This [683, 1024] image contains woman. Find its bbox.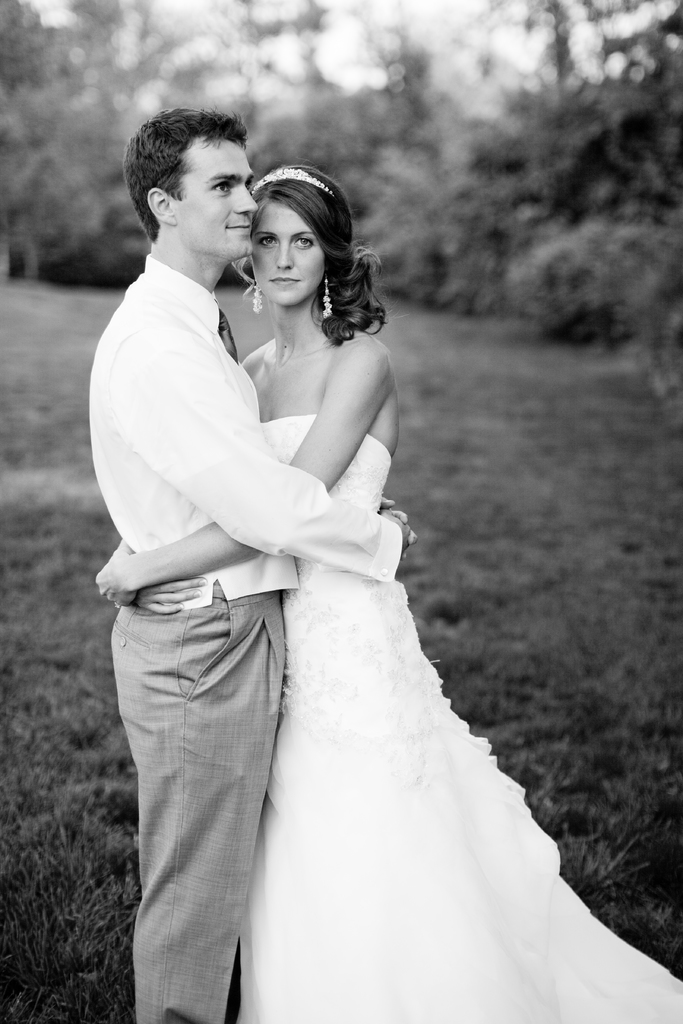
95,164,625,1011.
